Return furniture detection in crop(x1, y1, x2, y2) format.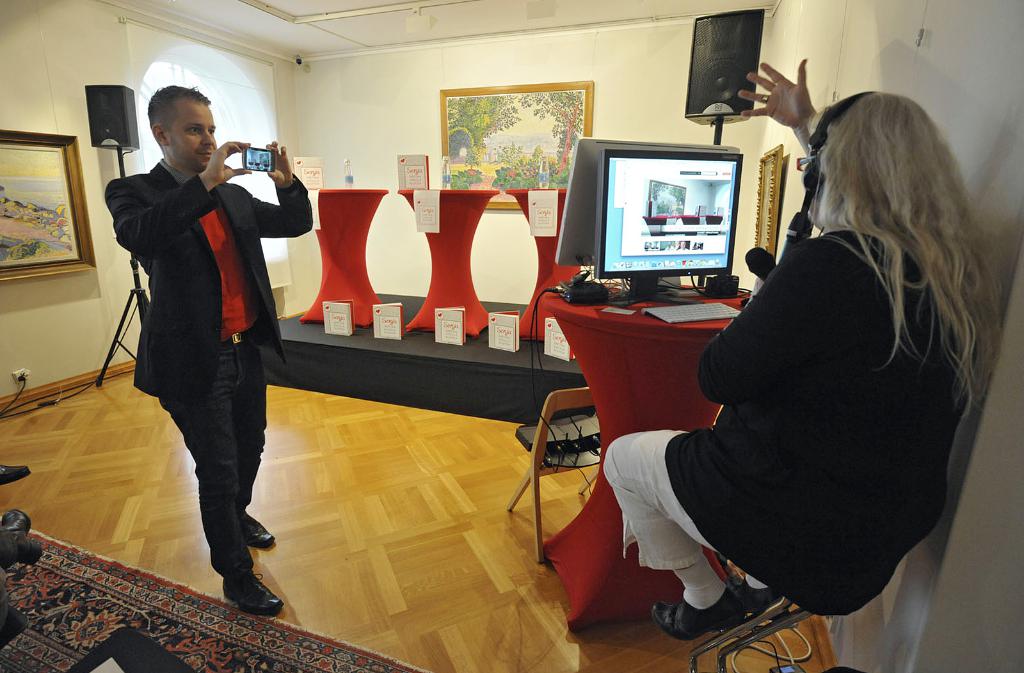
crop(399, 191, 500, 334).
